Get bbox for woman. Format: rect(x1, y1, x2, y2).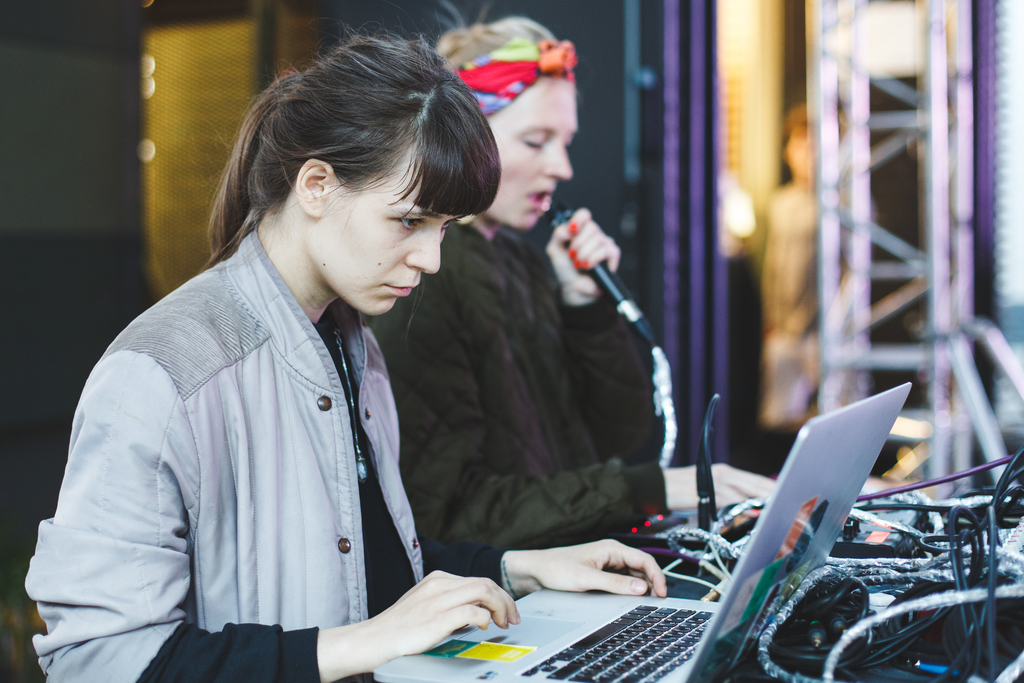
rect(366, 0, 796, 550).
